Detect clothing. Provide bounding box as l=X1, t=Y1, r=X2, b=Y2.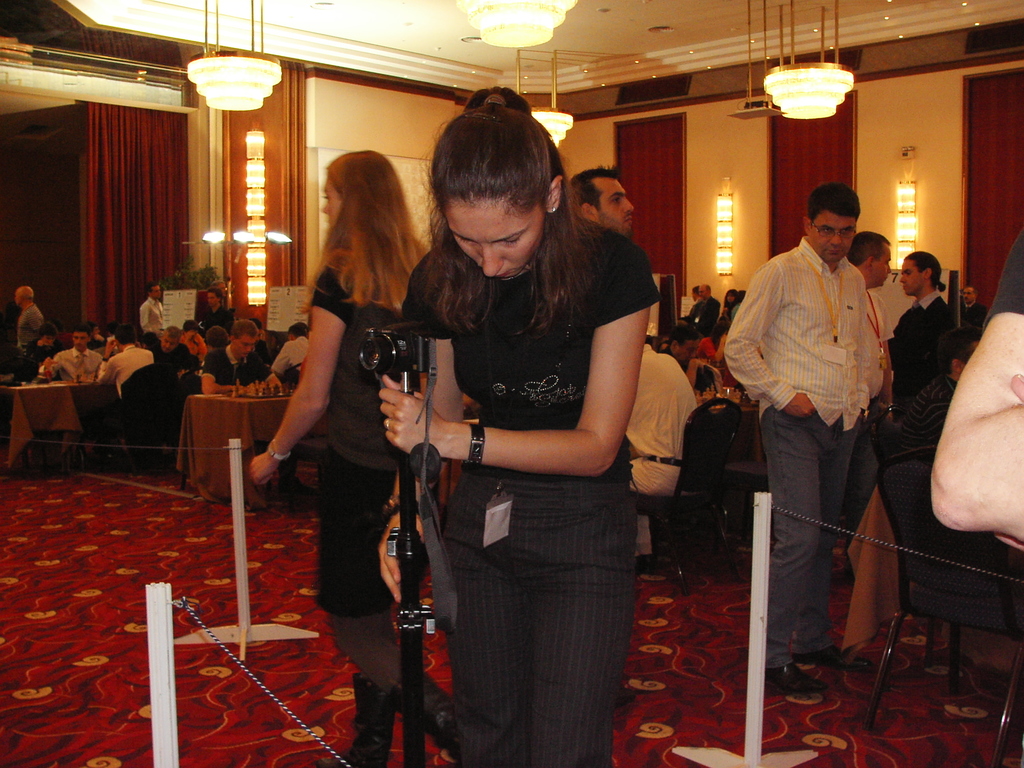
l=895, t=372, r=963, b=477.
